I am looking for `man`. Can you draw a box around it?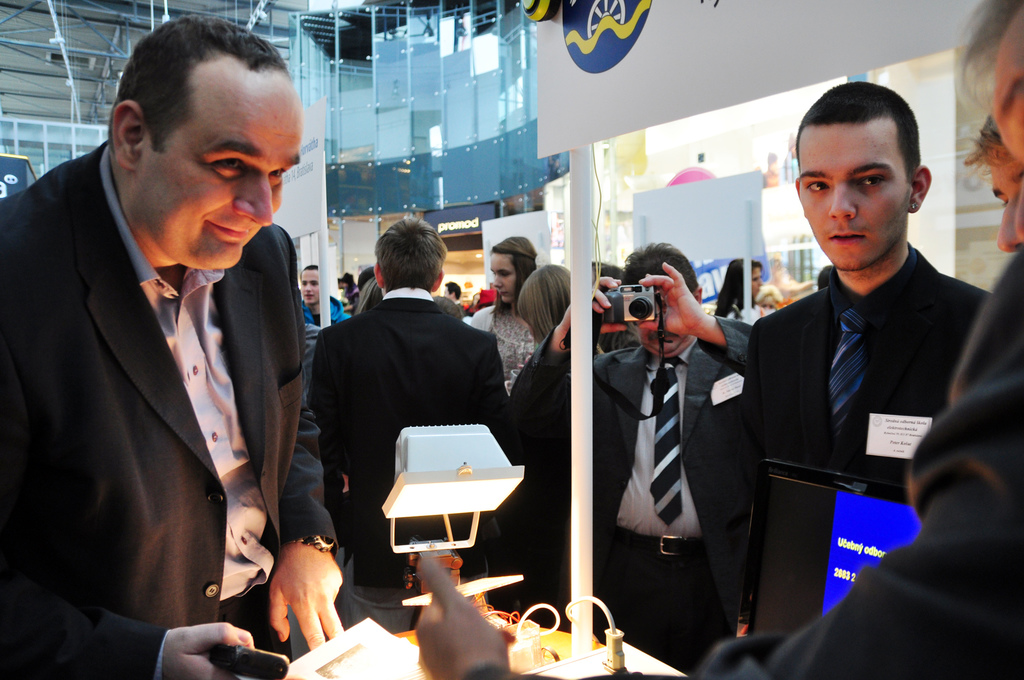
Sure, the bounding box is <region>412, 0, 1023, 679</region>.
